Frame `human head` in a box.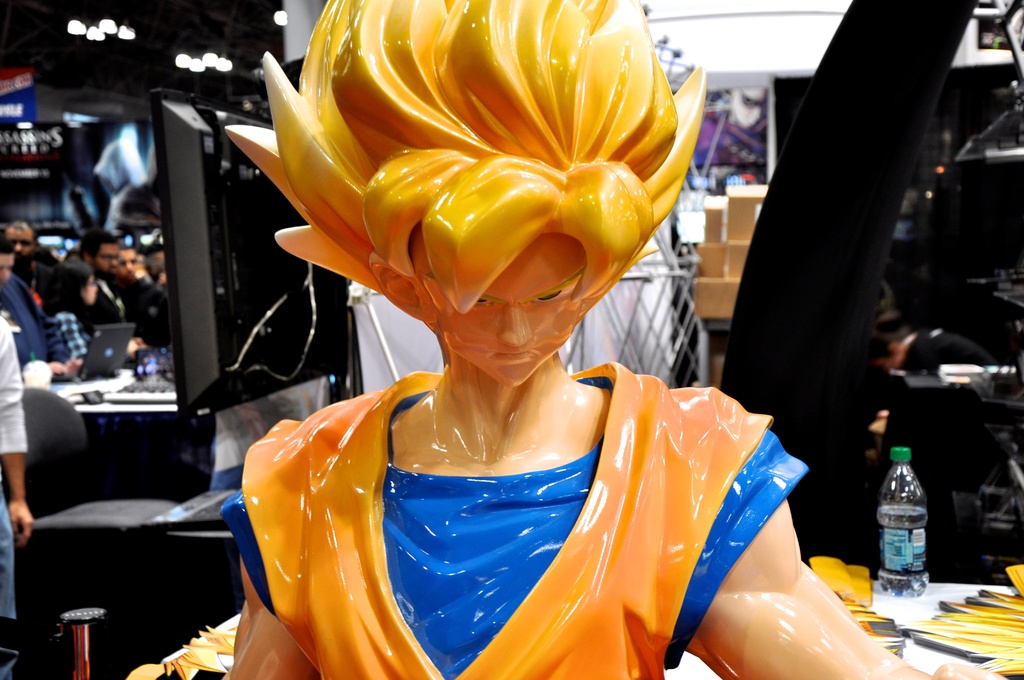
[872,304,911,374].
